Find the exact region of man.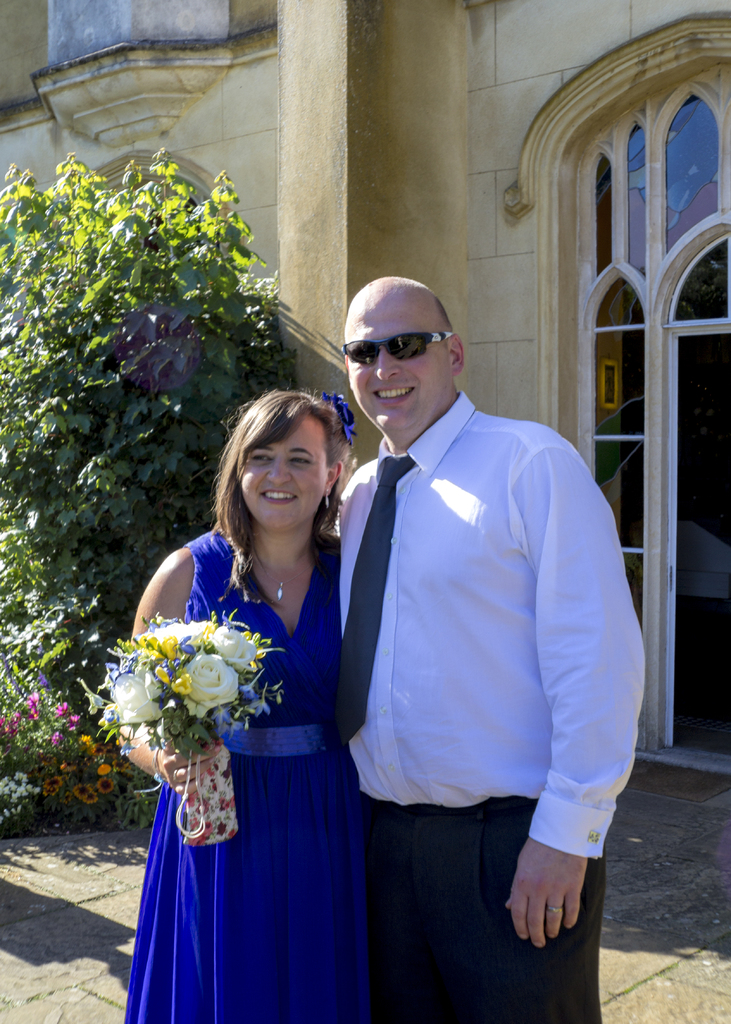
Exact region: [left=337, top=276, right=648, bottom=1014].
